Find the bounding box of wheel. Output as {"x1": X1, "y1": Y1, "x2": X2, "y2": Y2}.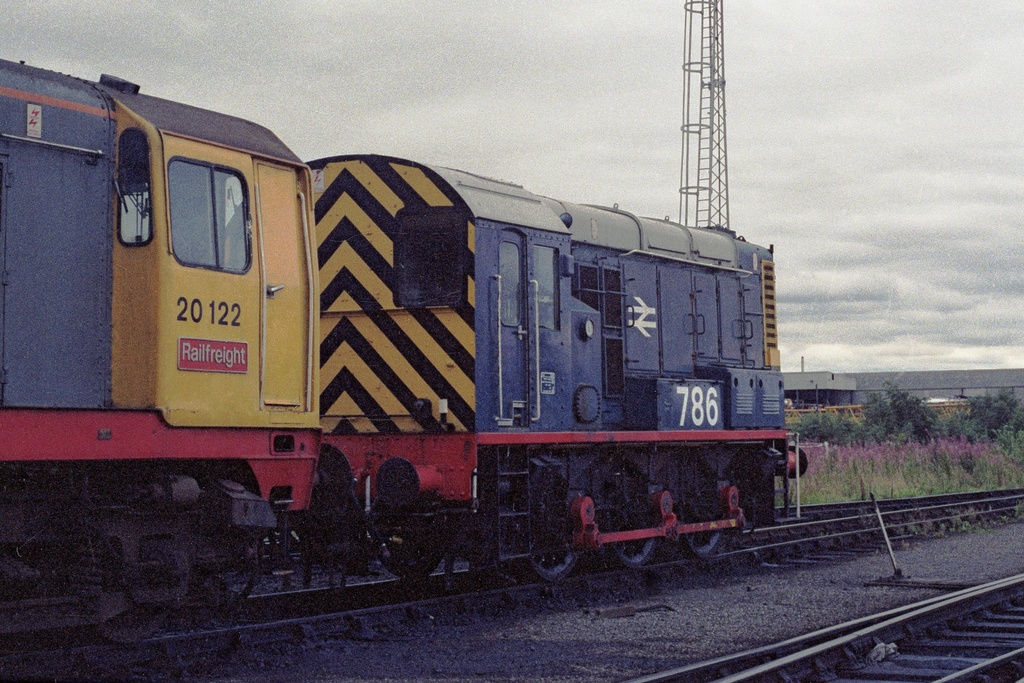
{"x1": 101, "y1": 605, "x2": 163, "y2": 642}.
